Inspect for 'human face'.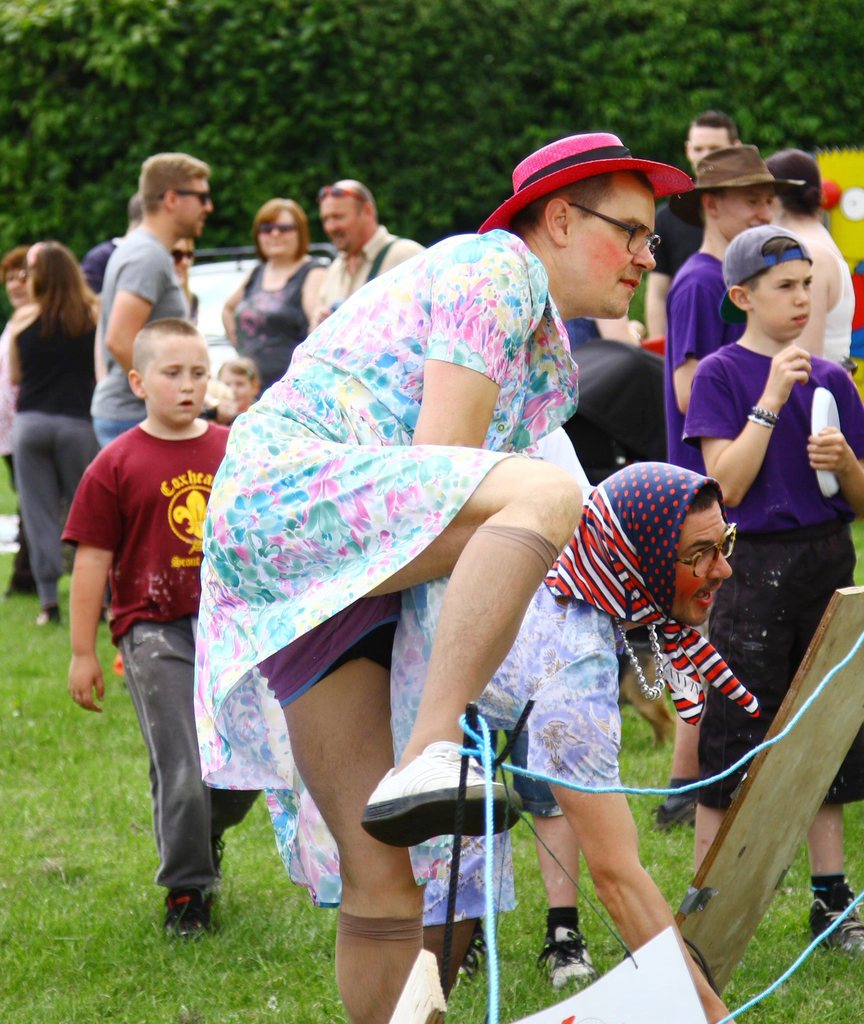
Inspection: bbox=(139, 335, 211, 430).
